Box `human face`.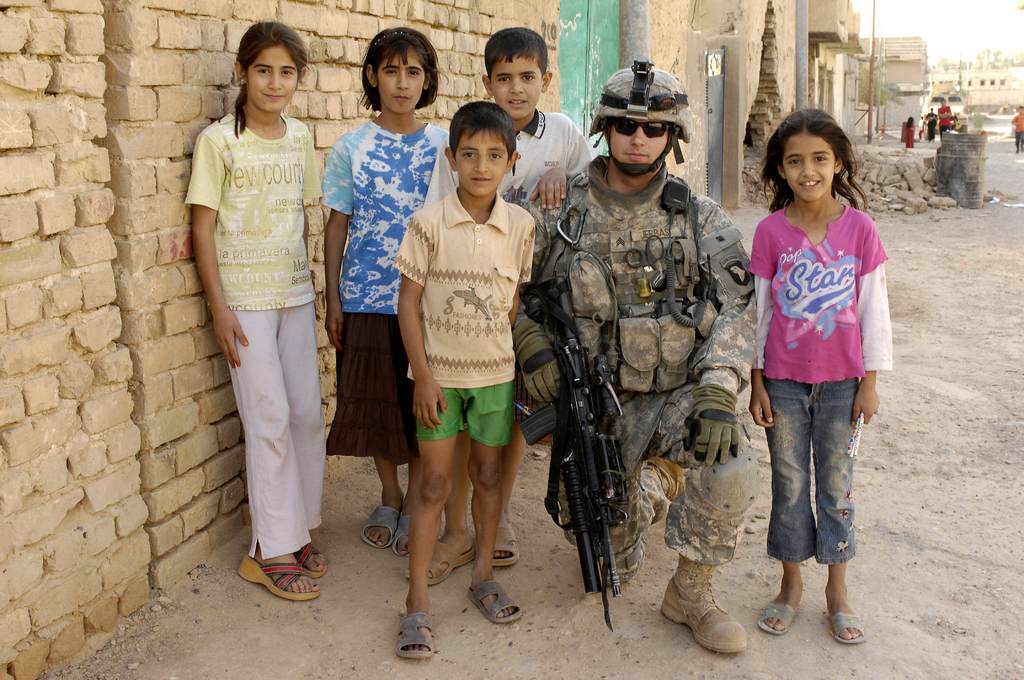
left=452, top=125, right=516, bottom=198.
